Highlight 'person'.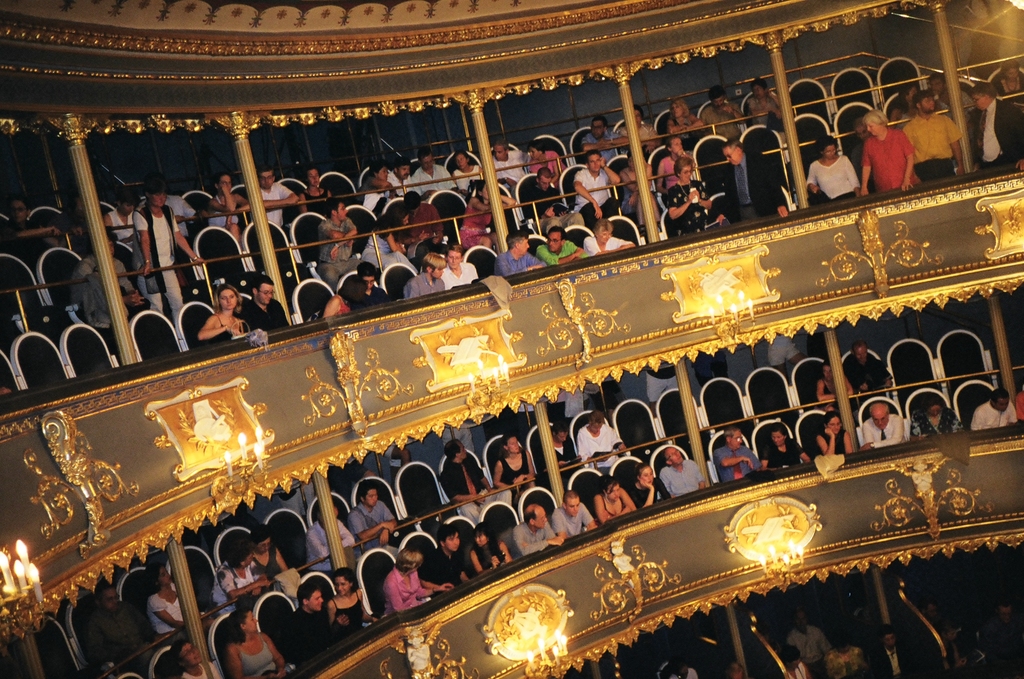
Highlighted region: x1=67, y1=228, x2=136, y2=333.
